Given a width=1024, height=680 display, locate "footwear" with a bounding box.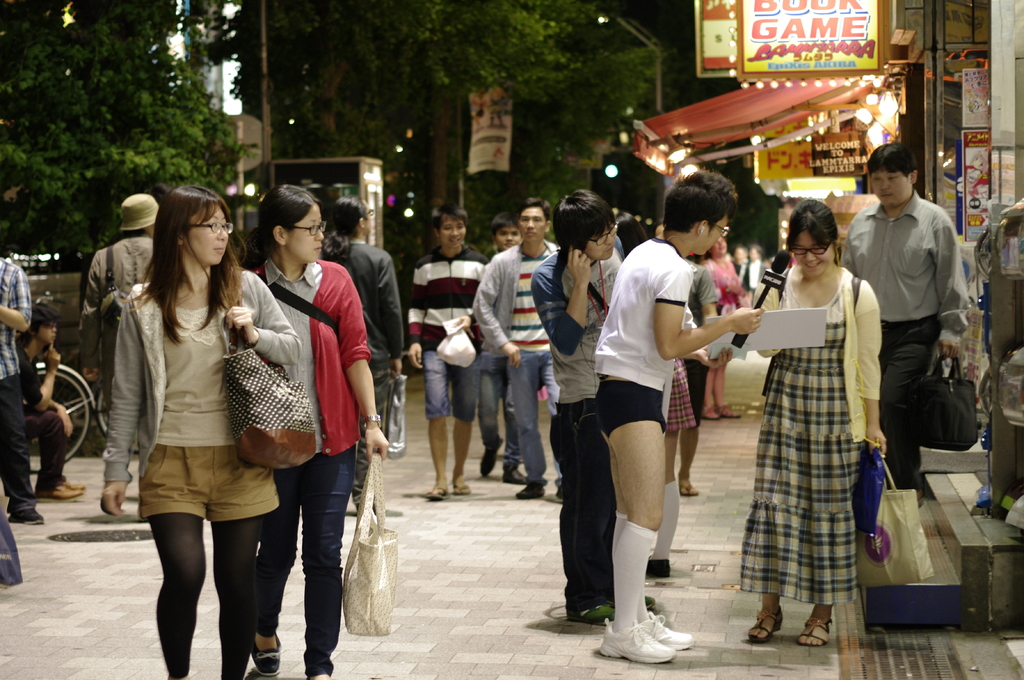
Located: 480,438,506,478.
